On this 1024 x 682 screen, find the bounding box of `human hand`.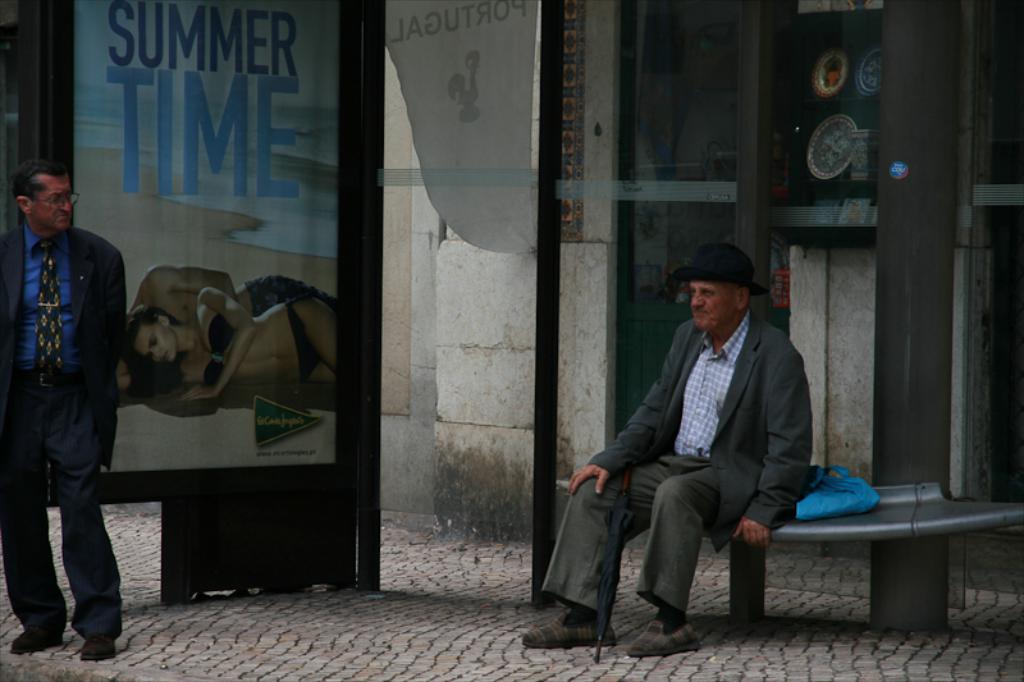
Bounding box: 736,518,772,544.
